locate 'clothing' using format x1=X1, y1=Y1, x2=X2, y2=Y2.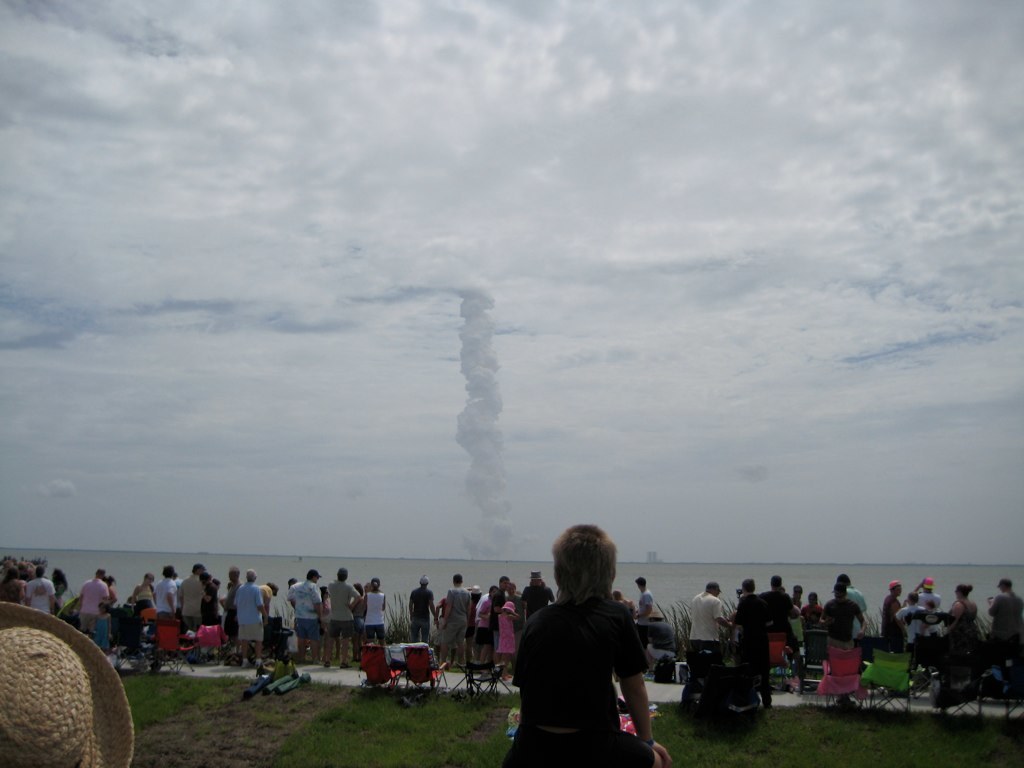
x1=523, y1=583, x2=551, y2=622.
